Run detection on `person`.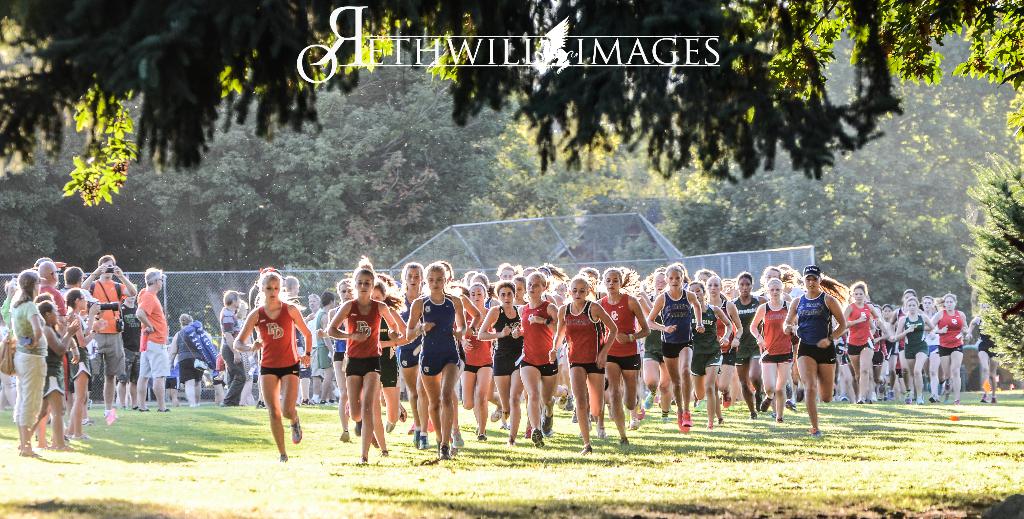
Result: [x1=326, y1=256, x2=392, y2=458].
